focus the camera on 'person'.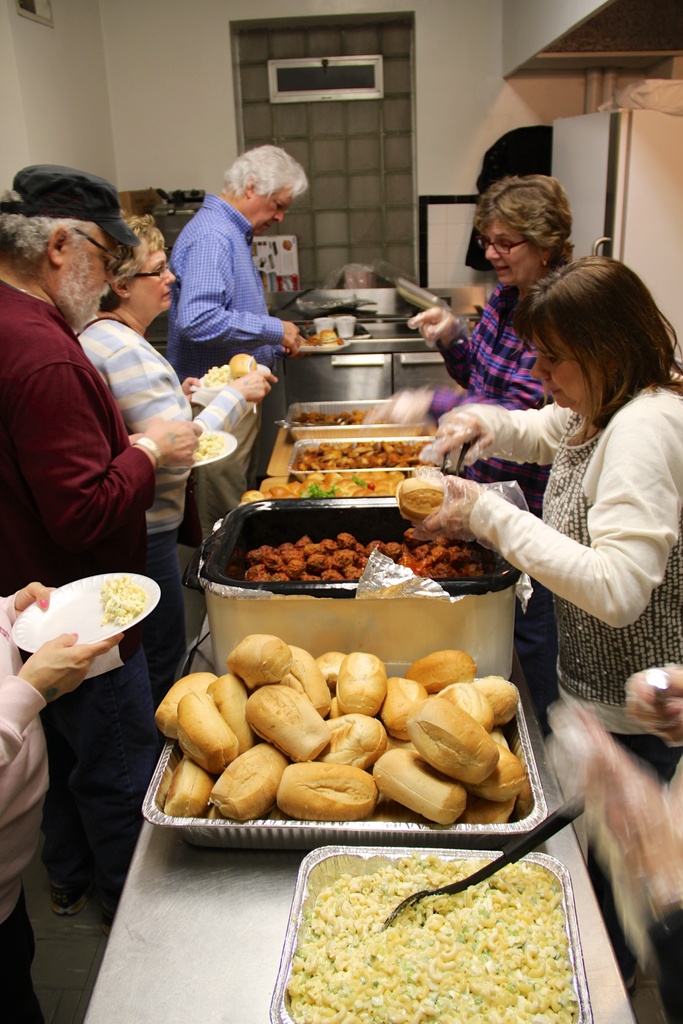
Focus region: <region>402, 243, 682, 751</region>.
